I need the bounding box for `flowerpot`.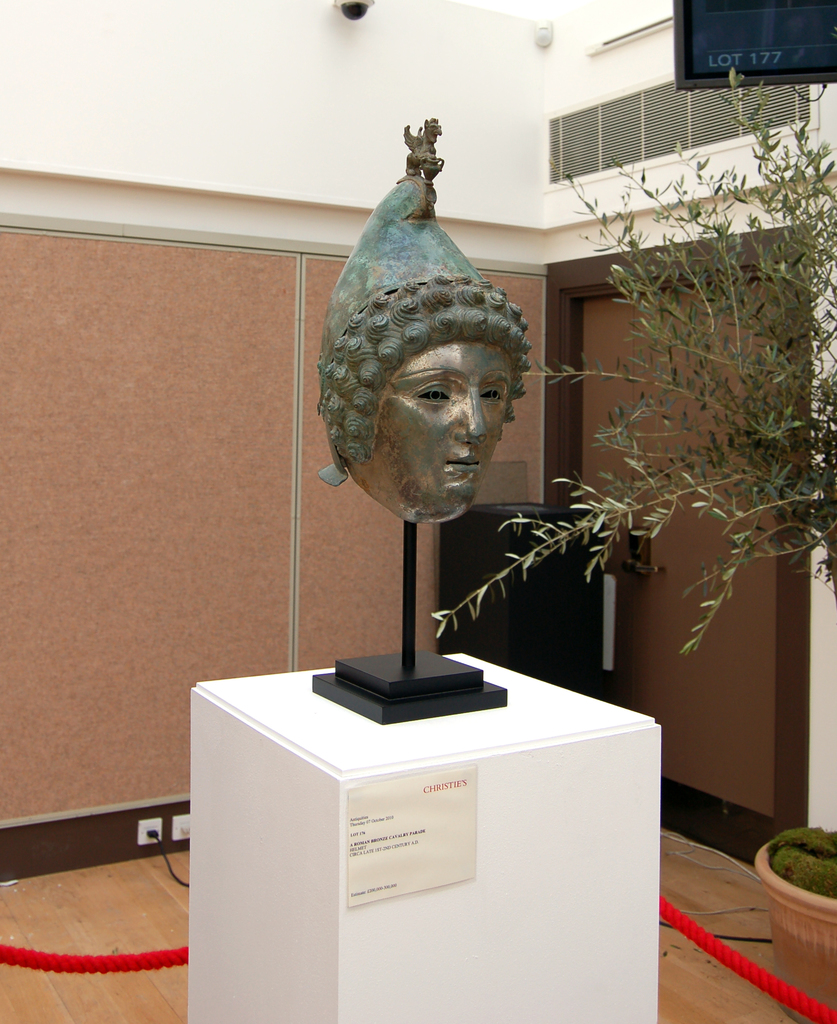
Here it is: {"left": 756, "top": 844, "right": 836, "bottom": 1023}.
